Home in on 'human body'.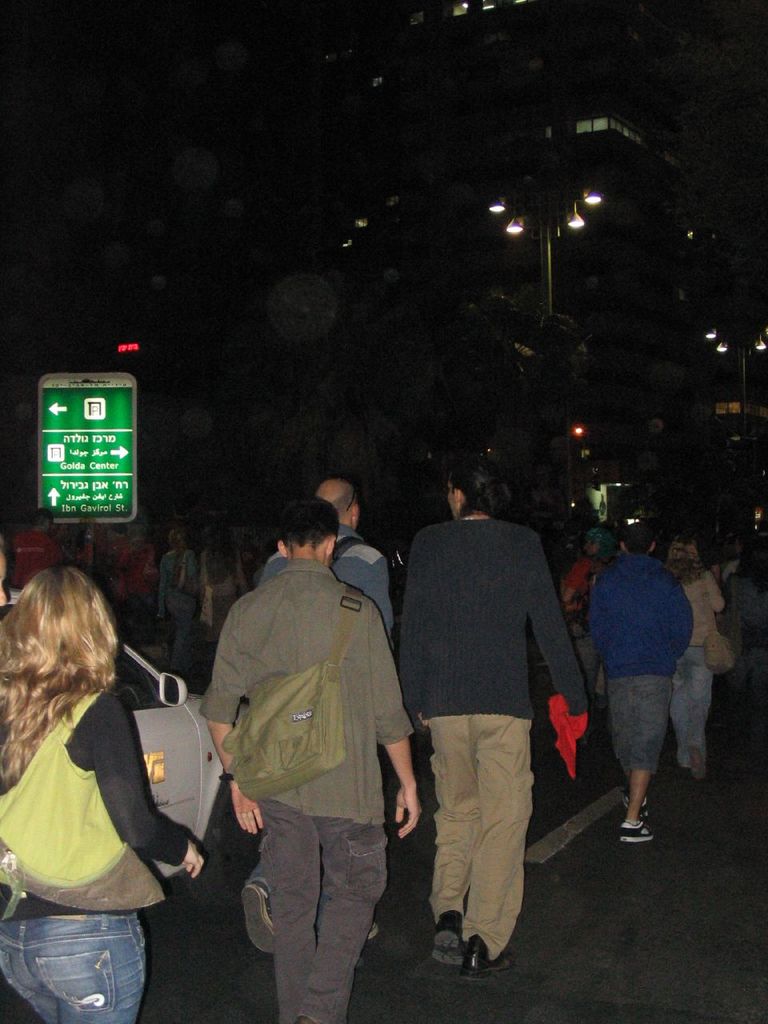
Homed in at 658 531 718 770.
